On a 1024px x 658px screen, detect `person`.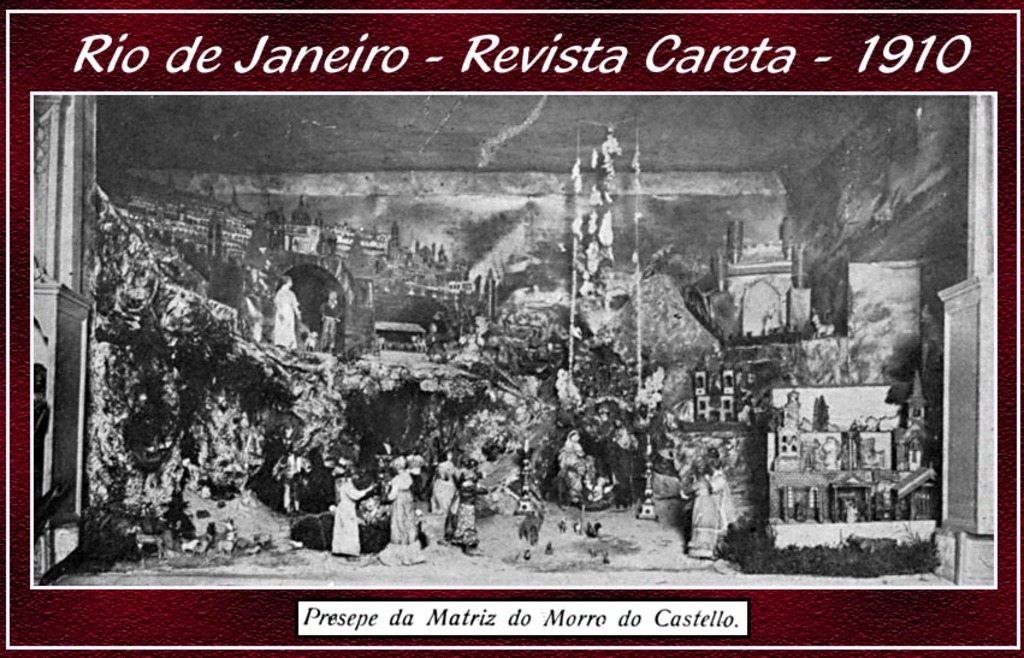
(428,449,461,515).
